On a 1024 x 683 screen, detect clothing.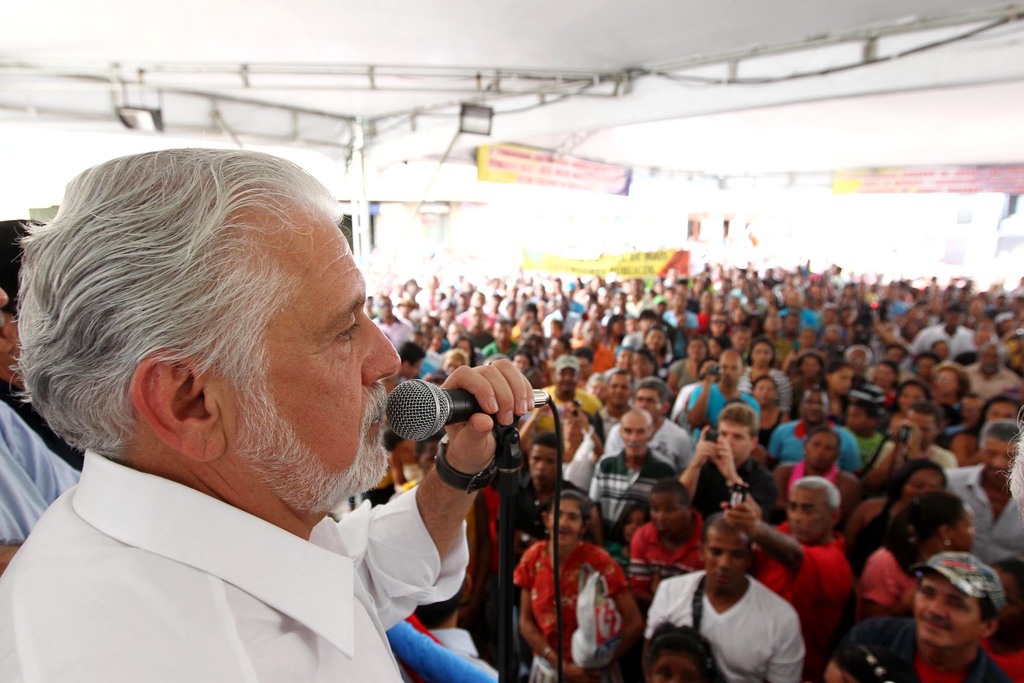
{"left": 749, "top": 520, "right": 855, "bottom": 644}.
